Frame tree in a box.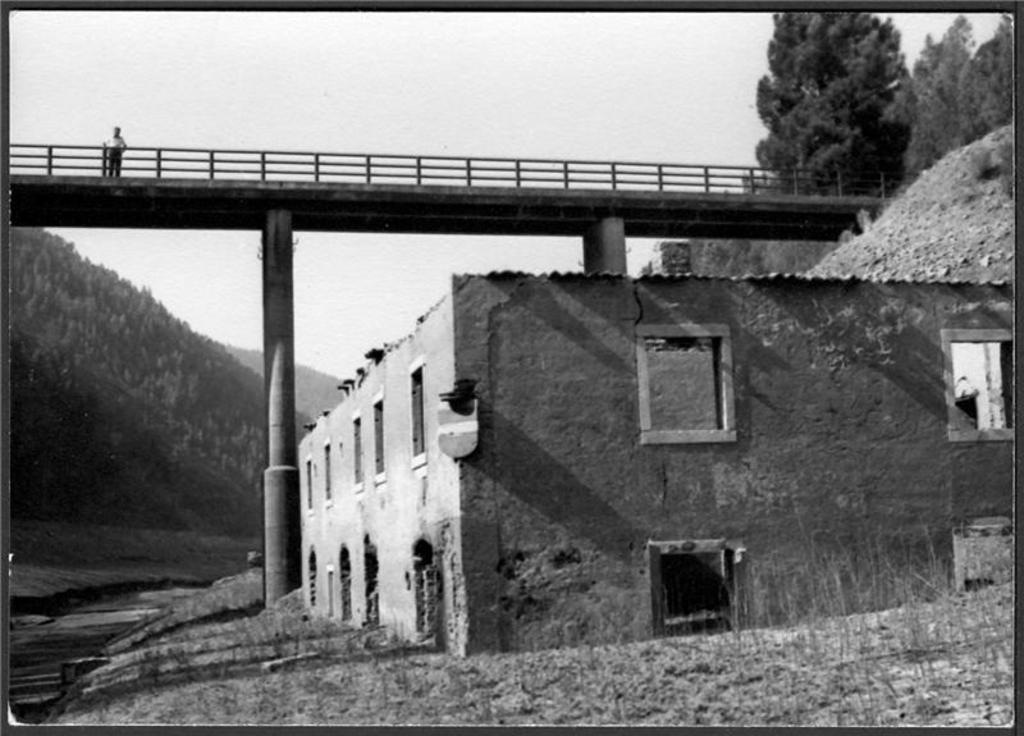
bbox=[878, 8, 978, 186].
